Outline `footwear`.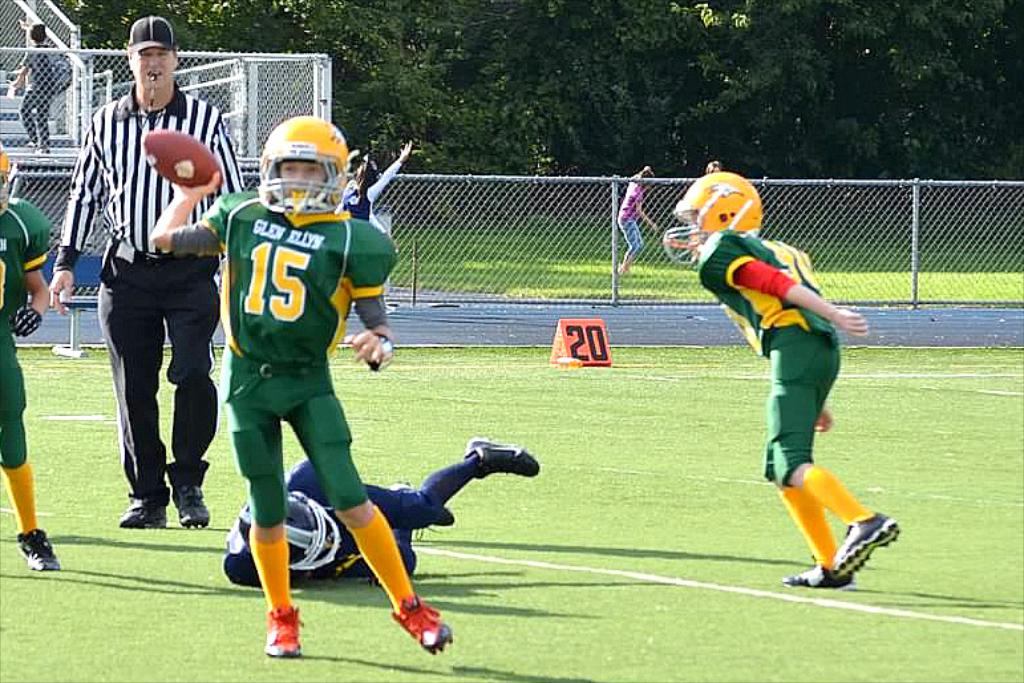
Outline: Rect(267, 609, 305, 658).
